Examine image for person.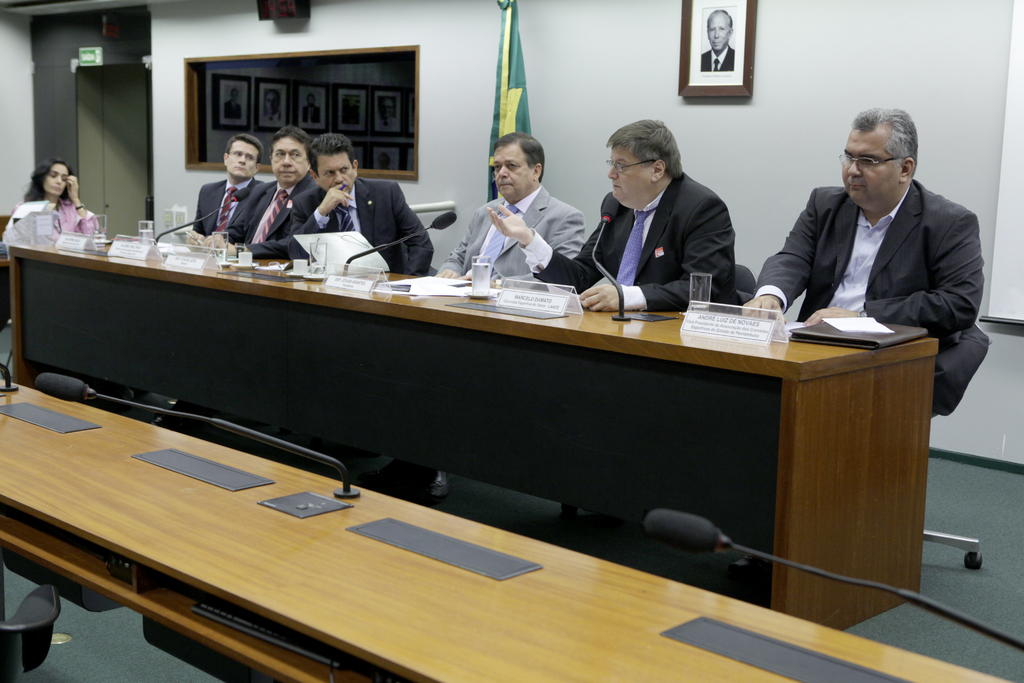
Examination result: 194/119/325/262.
